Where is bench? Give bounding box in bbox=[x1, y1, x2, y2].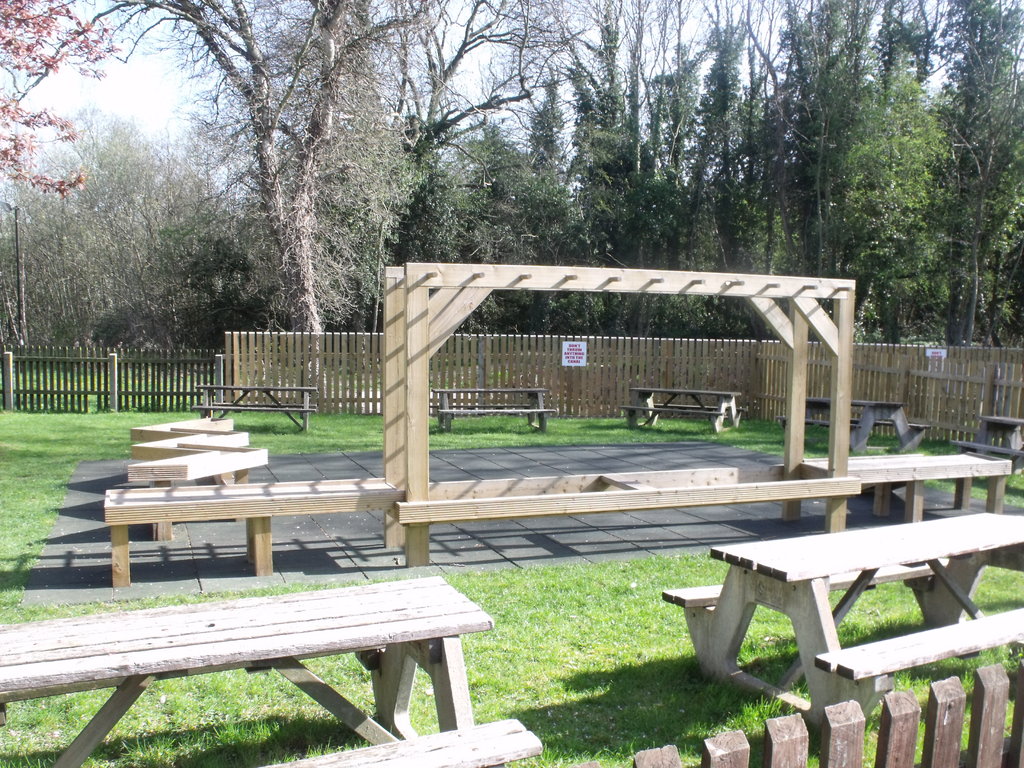
bbox=[657, 506, 1023, 733].
